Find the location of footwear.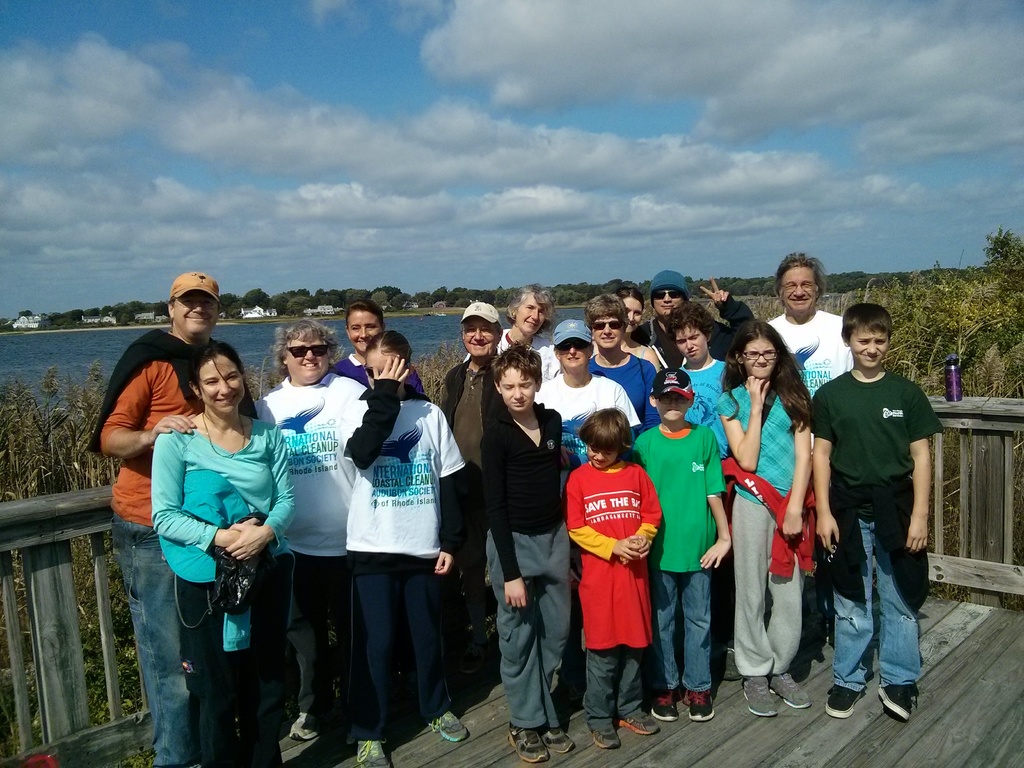
Location: Rect(618, 712, 659, 738).
